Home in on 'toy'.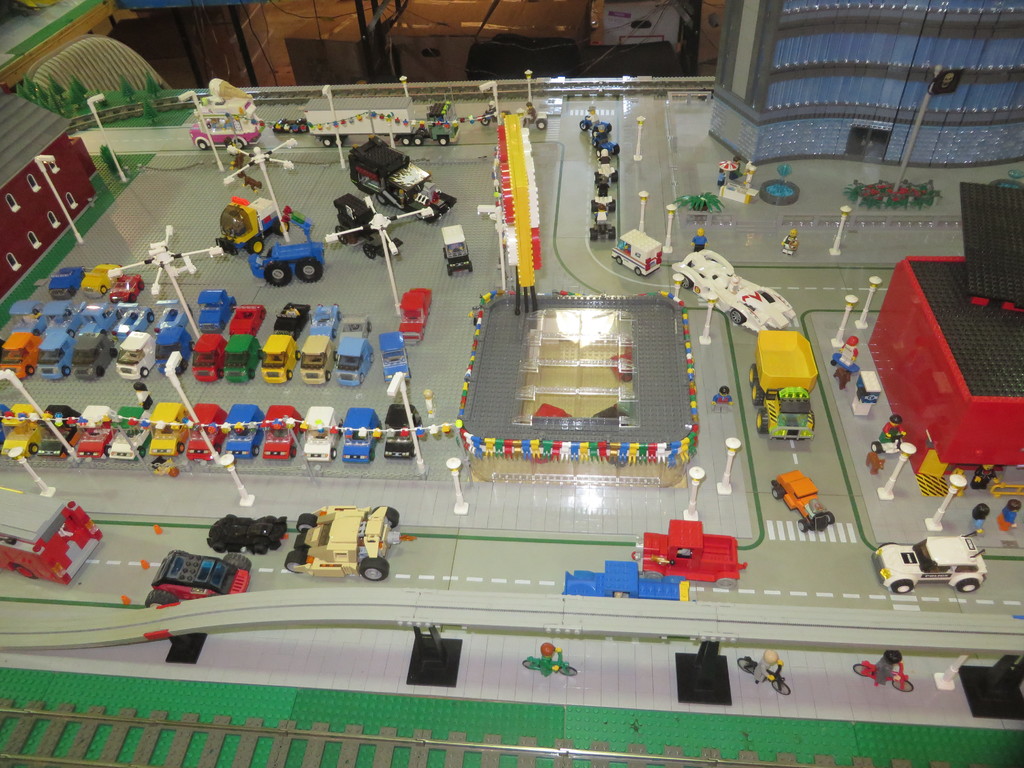
Homed in at select_region(148, 399, 191, 458).
